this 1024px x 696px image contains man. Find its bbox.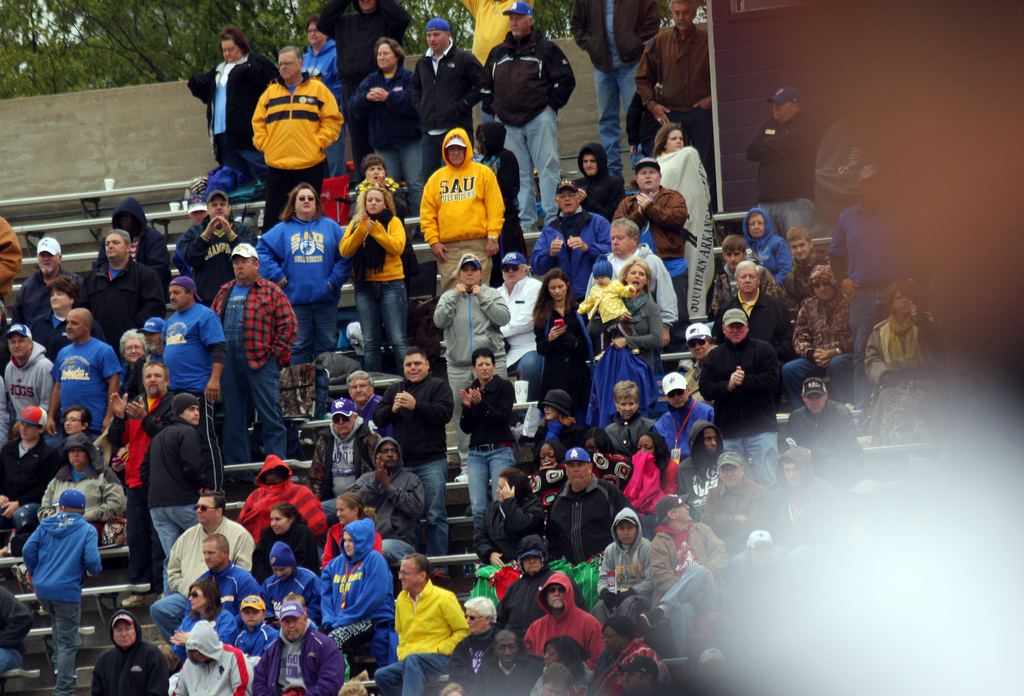
x1=310, y1=396, x2=379, y2=522.
